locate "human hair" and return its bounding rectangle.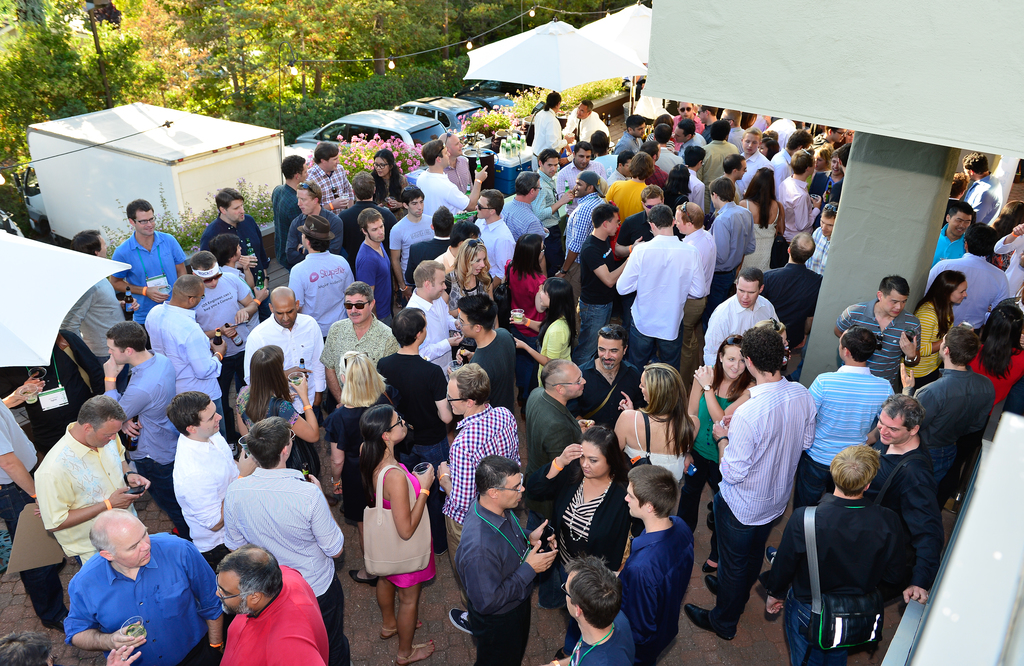
locate(372, 148, 403, 203).
